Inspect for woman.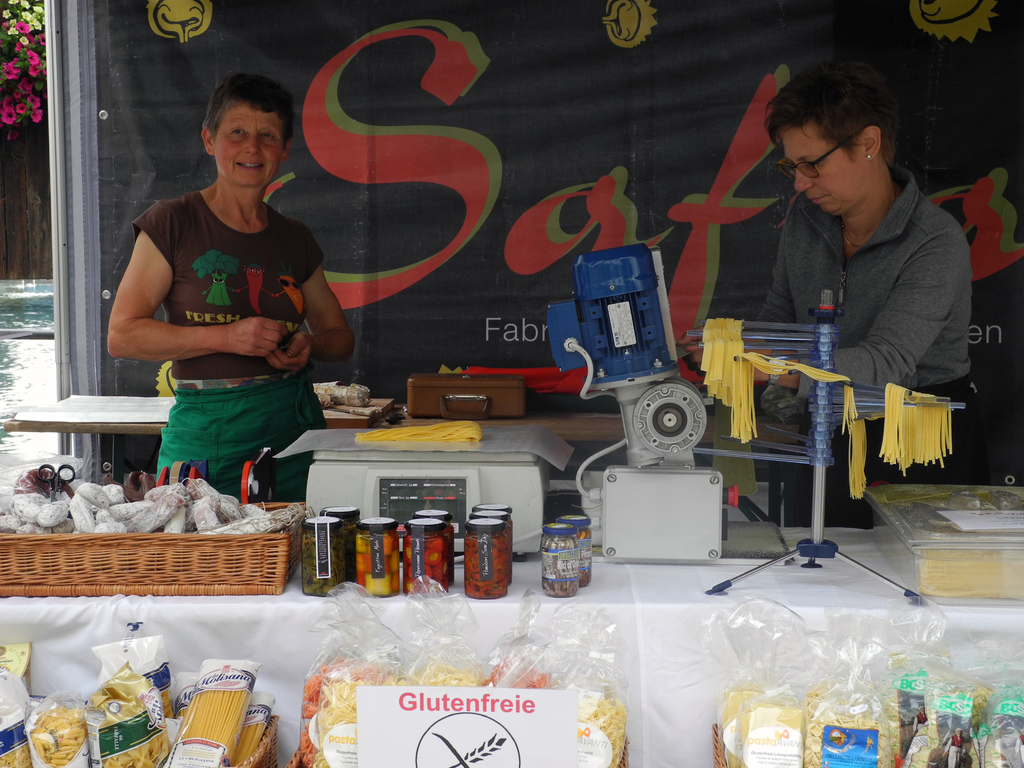
Inspection: box(97, 86, 358, 510).
